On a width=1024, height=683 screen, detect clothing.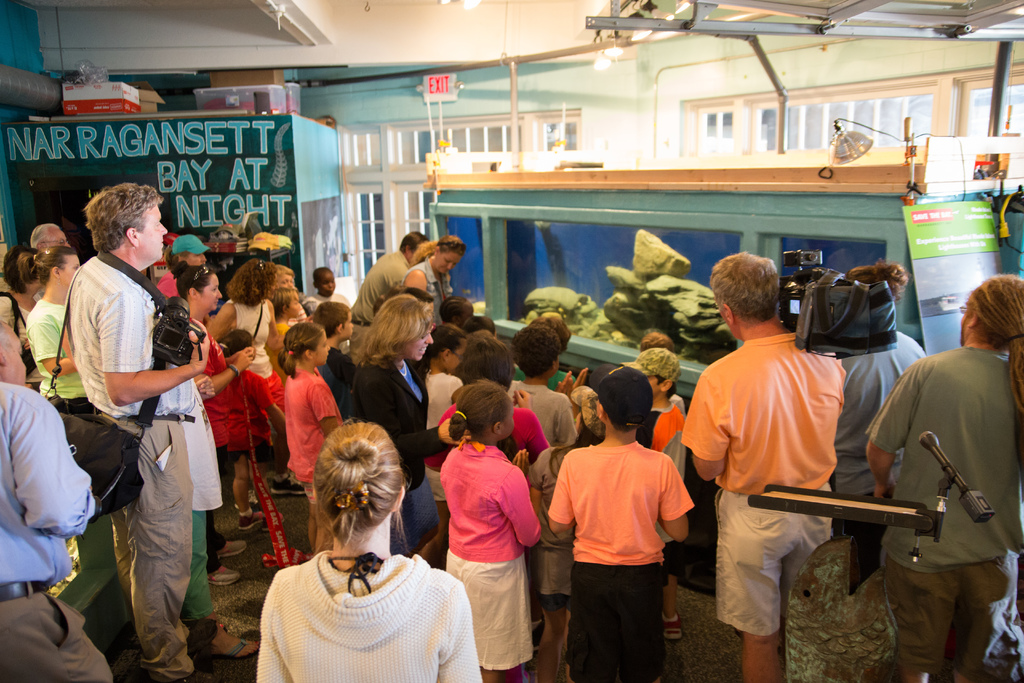
l=284, t=362, r=349, b=502.
